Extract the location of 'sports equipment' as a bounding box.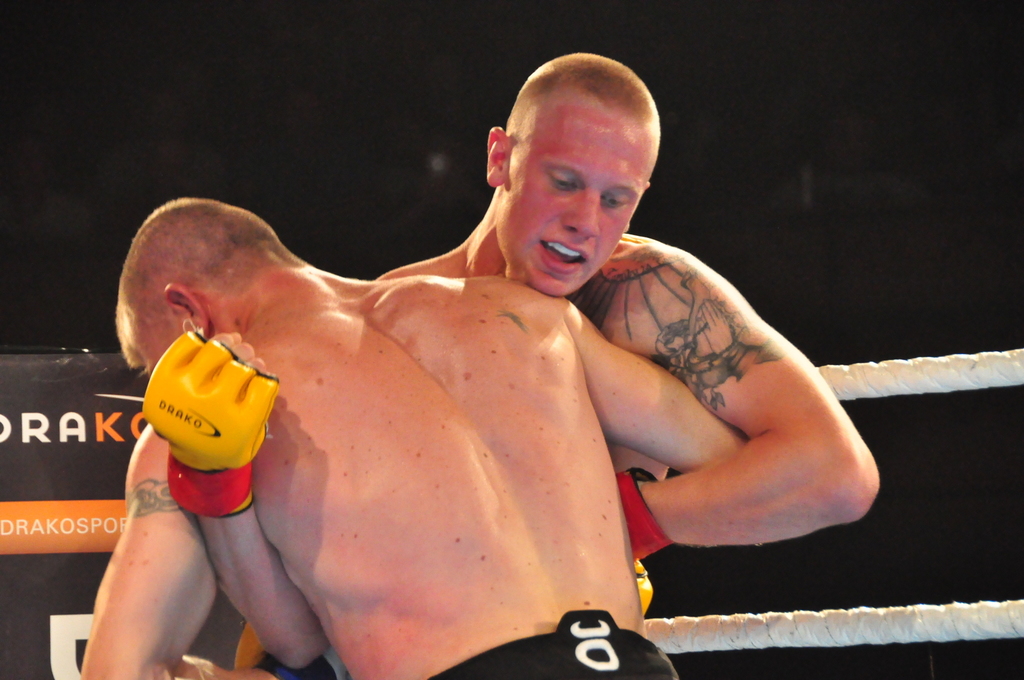
left=143, top=330, right=279, bottom=513.
